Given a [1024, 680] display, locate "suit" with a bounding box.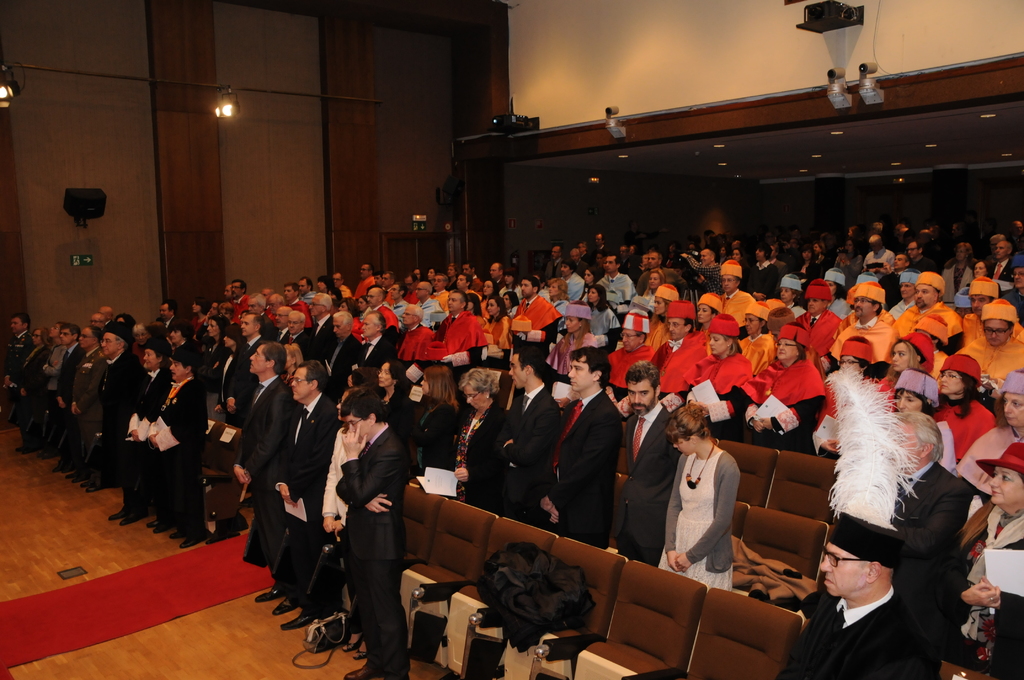
Located: <box>778,585,941,679</box>.
